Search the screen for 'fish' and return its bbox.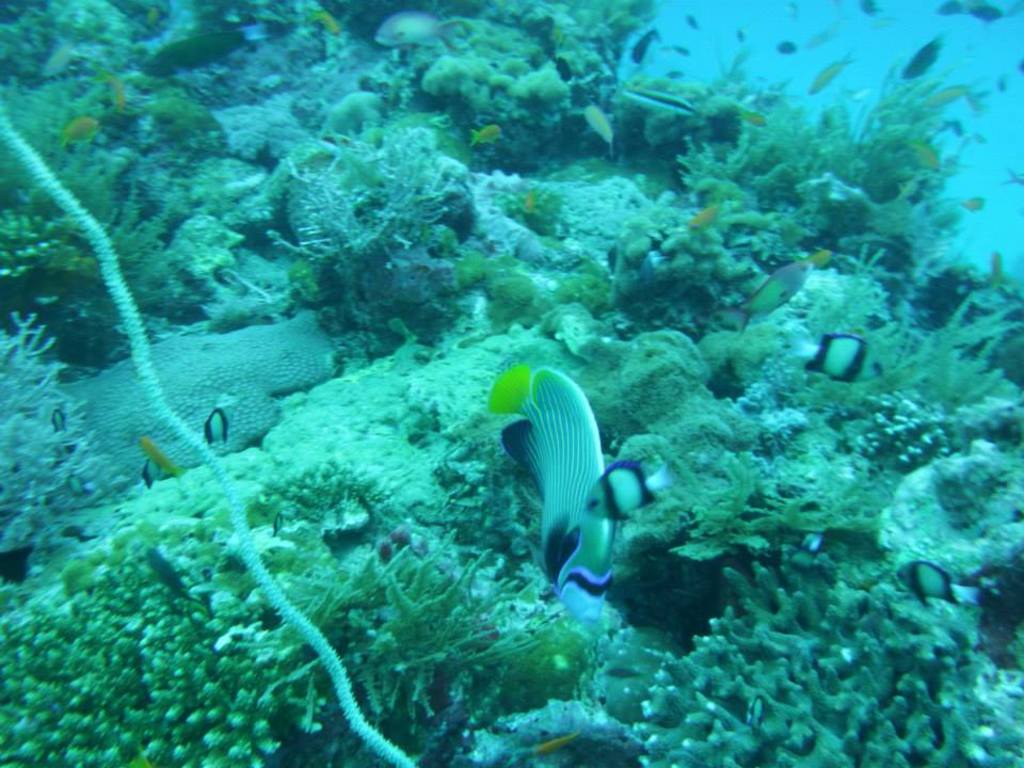
Found: left=940, top=123, right=961, bottom=134.
